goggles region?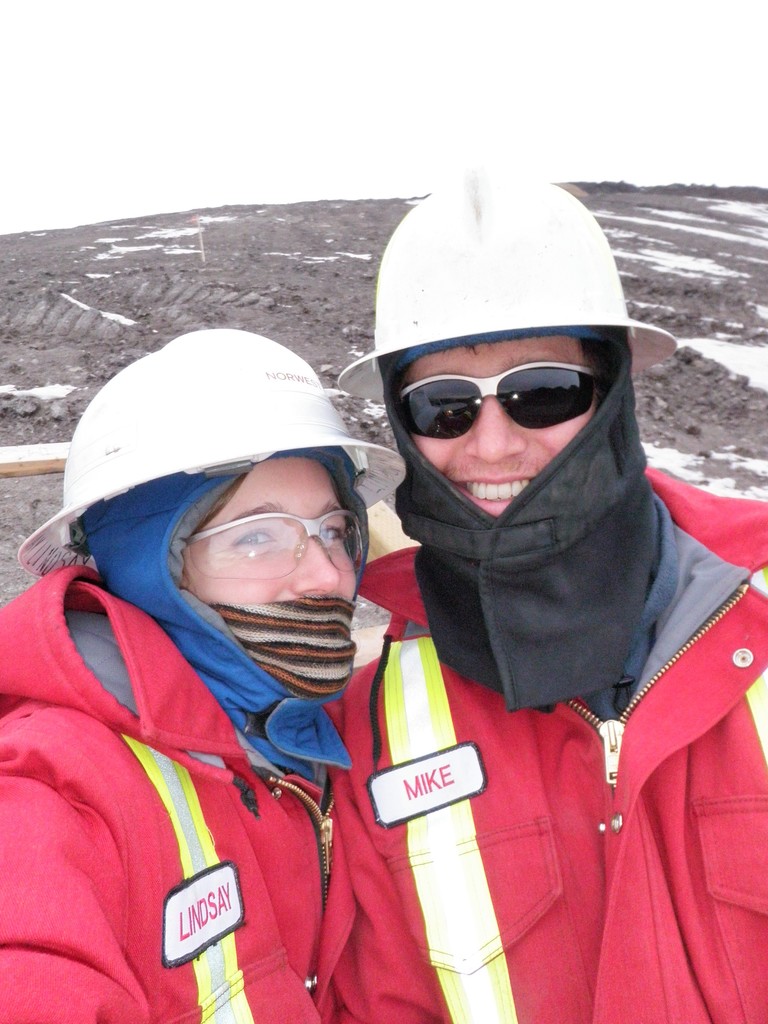
<region>174, 517, 372, 593</region>
